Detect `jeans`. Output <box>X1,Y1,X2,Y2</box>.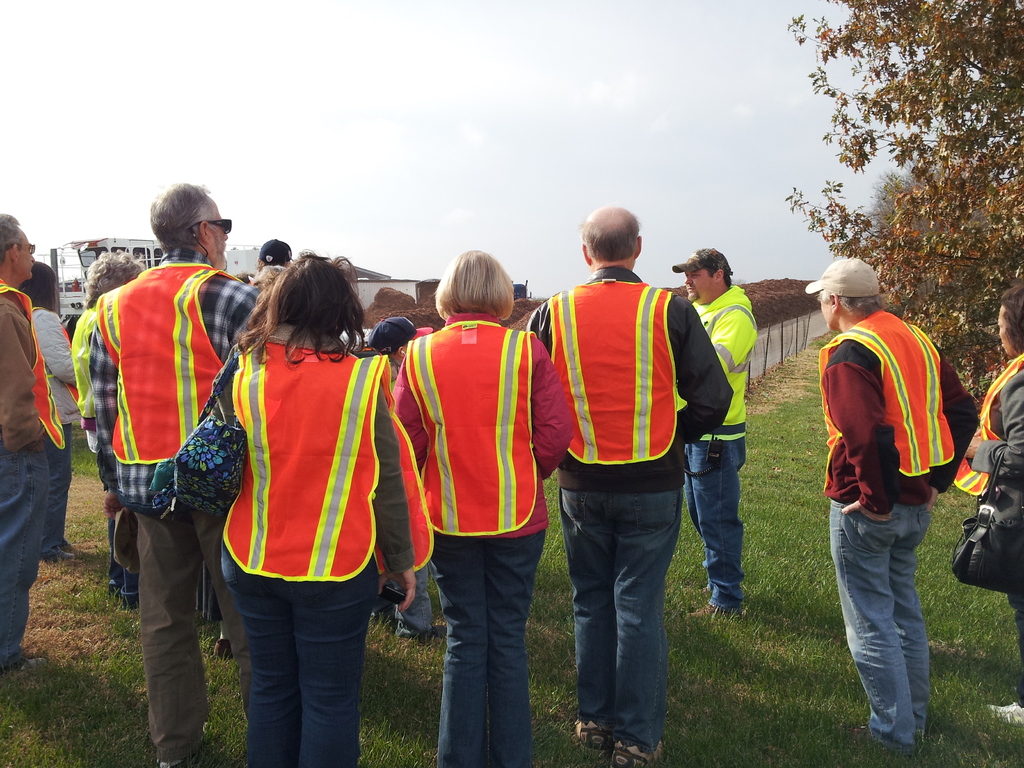
<box>685,439,747,616</box>.
